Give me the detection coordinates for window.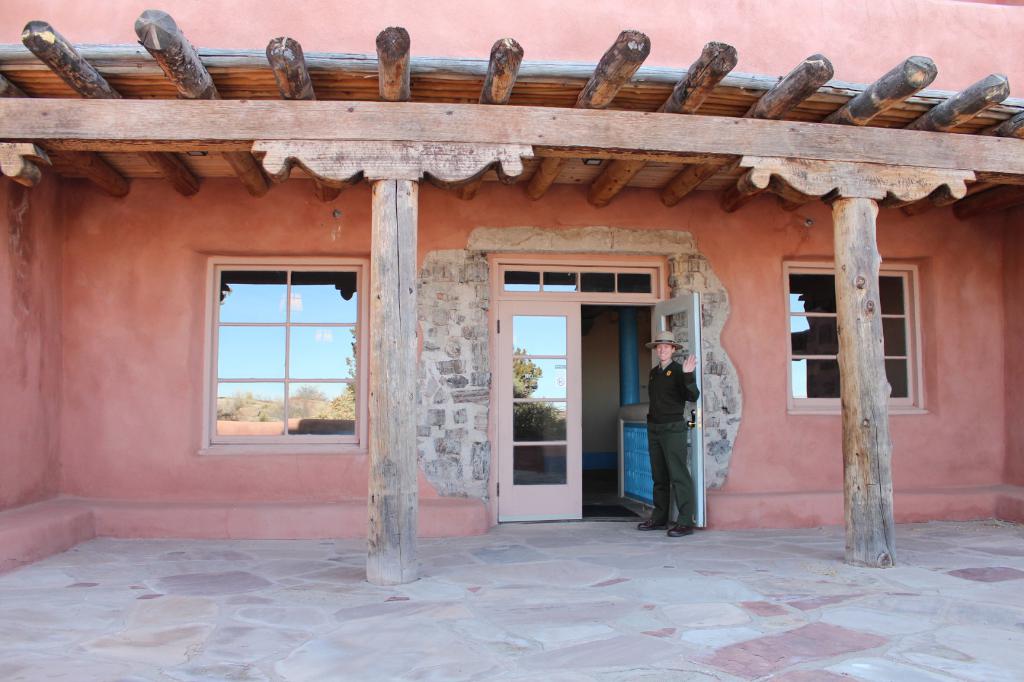
bbox=[198, 251, 365, 452].
